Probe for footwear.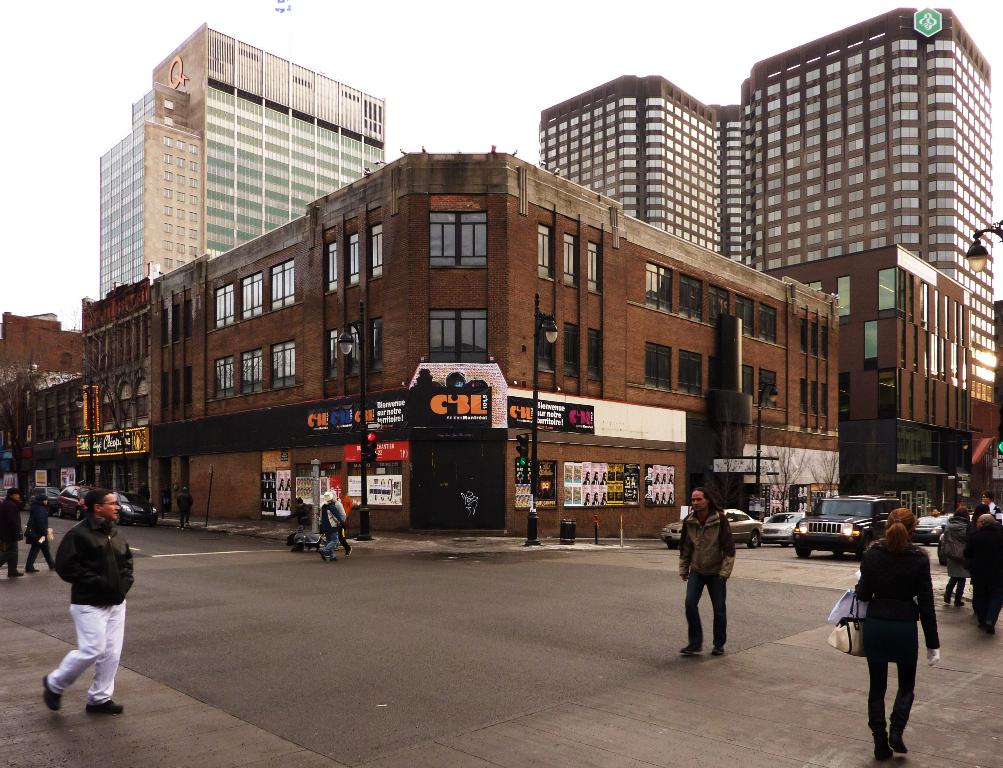
Probe result: (871,730,895,763).
